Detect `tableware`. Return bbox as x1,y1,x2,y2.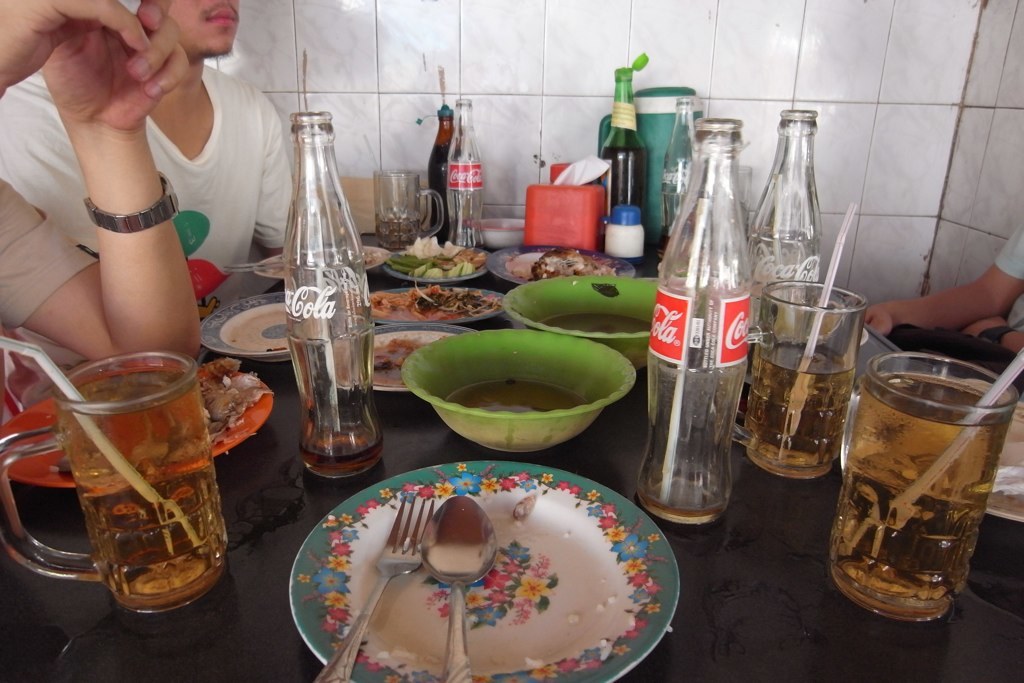
319,496,436,682.
